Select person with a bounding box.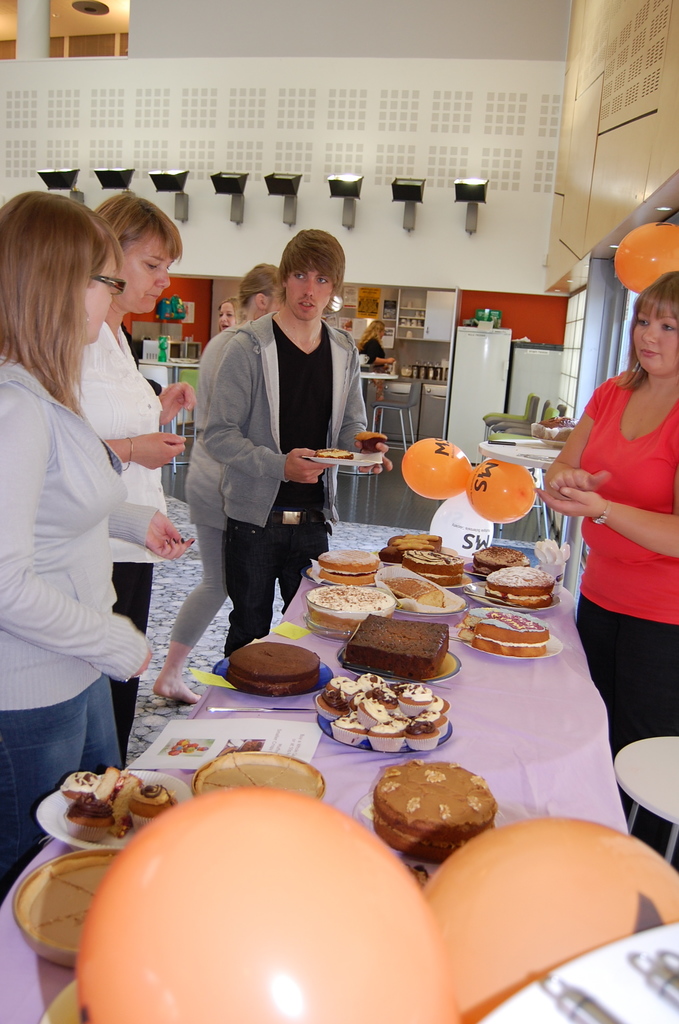
box=[218, 295, 239, 330].
